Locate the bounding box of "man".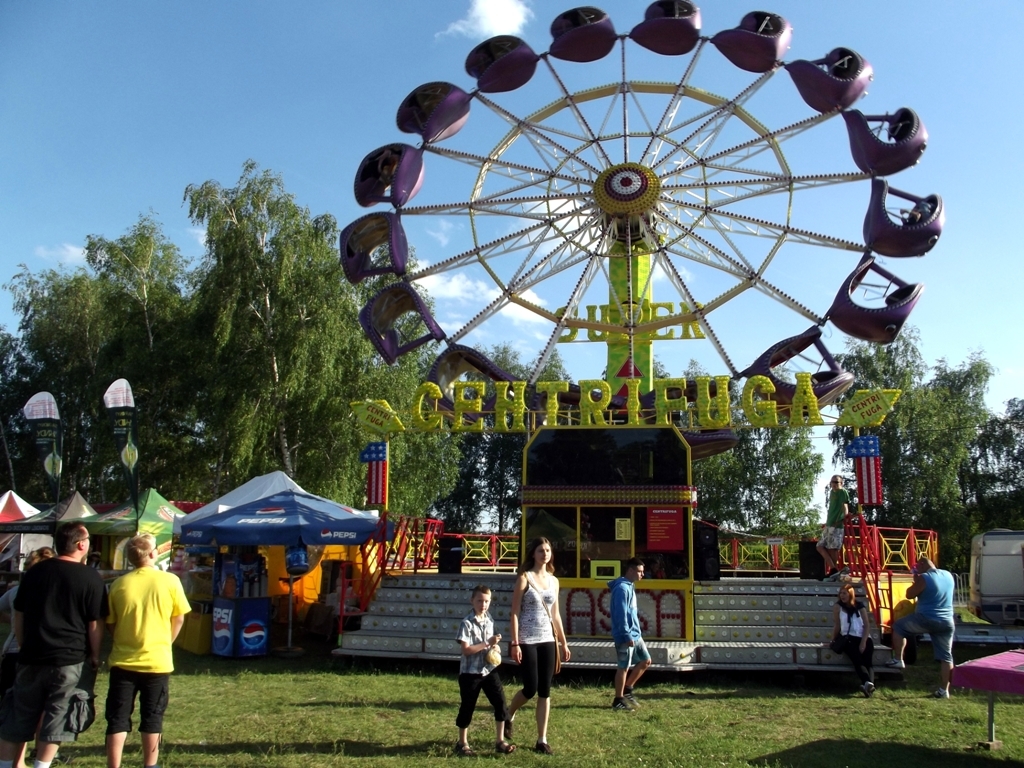
Bounding box: rect(817, 474, 856, 578).
